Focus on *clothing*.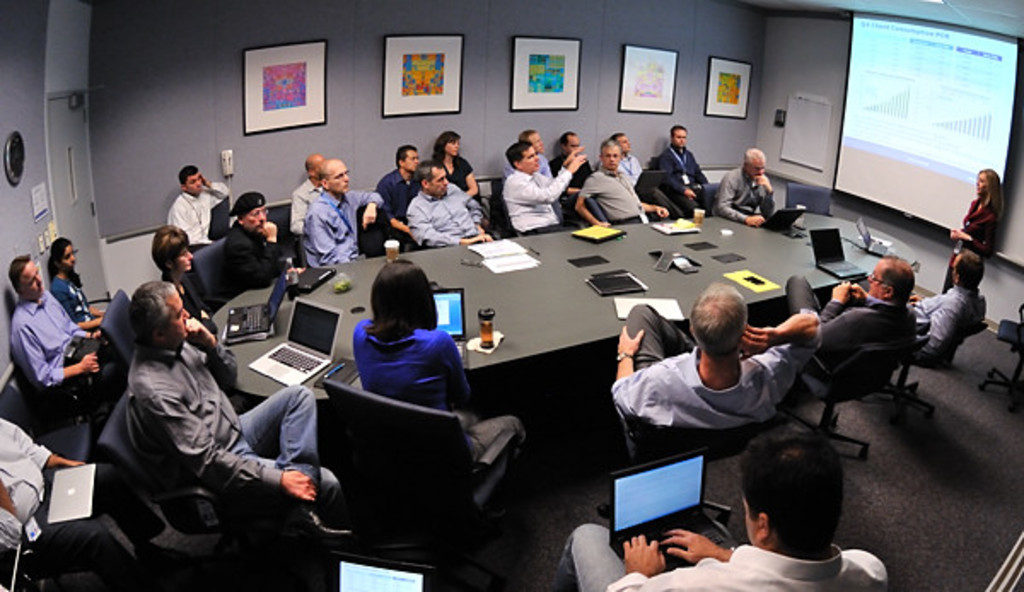
Focused at x1=422 y1=136 x2=457 y2=184.
